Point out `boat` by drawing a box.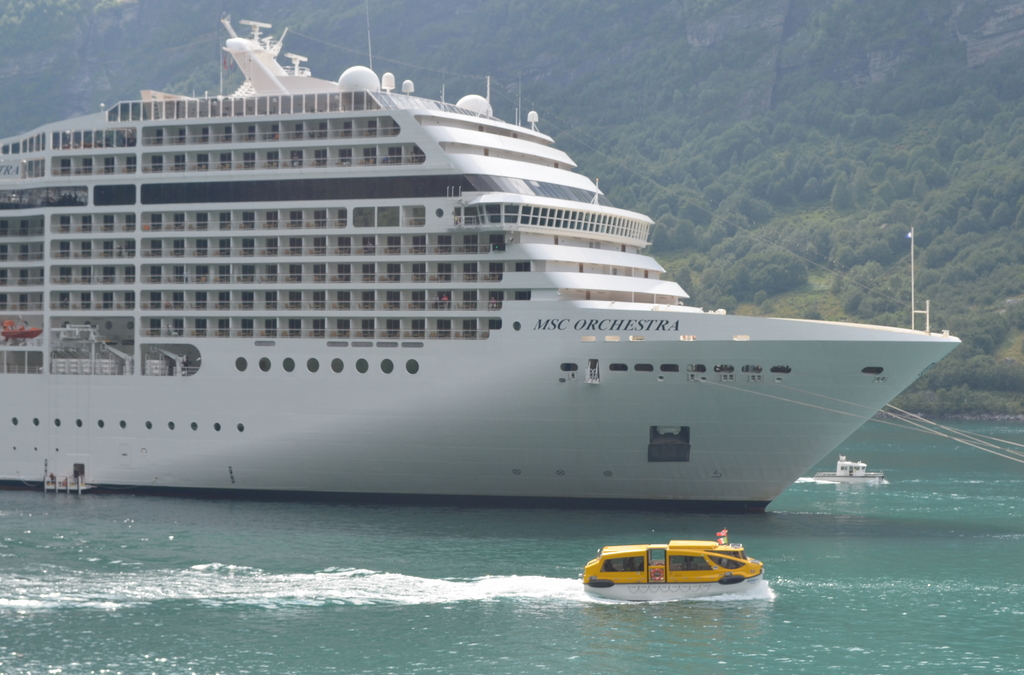
bbox=[0, 0, 962, 516].
